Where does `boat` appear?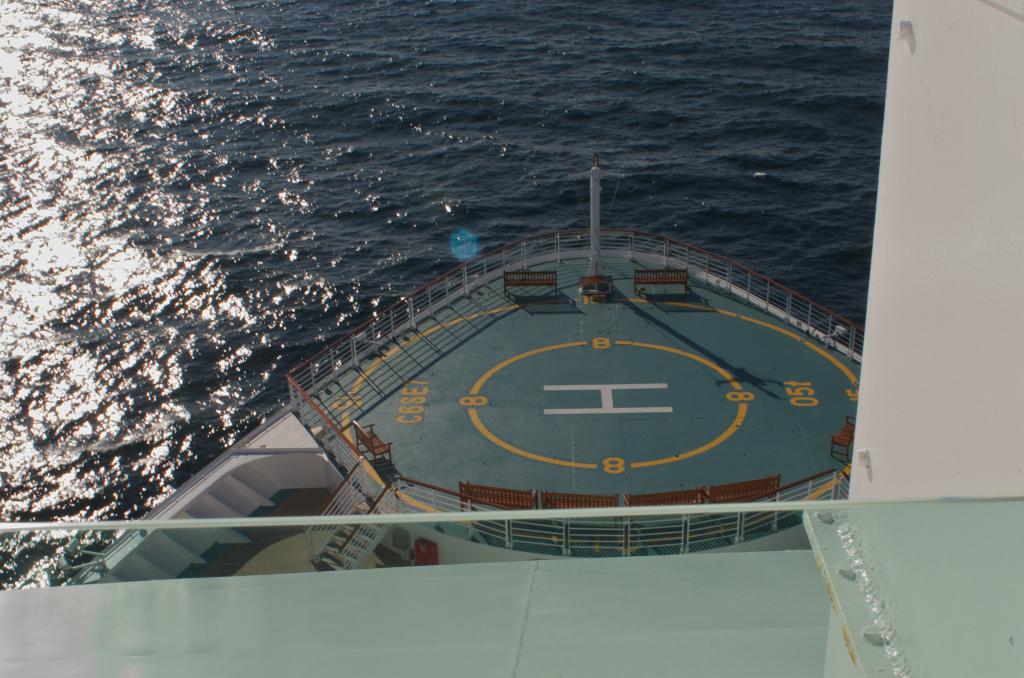
Appears at (x1=0, y1=0, x2=1023, y2=677).
